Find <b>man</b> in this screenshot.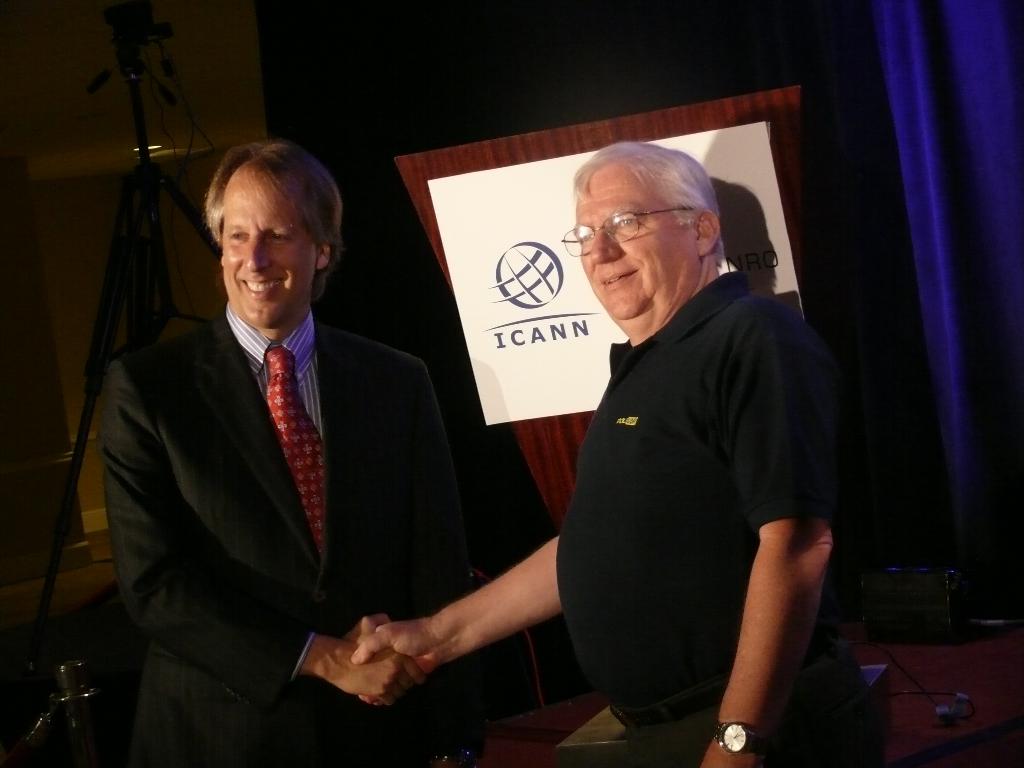
The bounding box for <b>man</b> is <bbox>351, 140, 854, 767</bbox>.
